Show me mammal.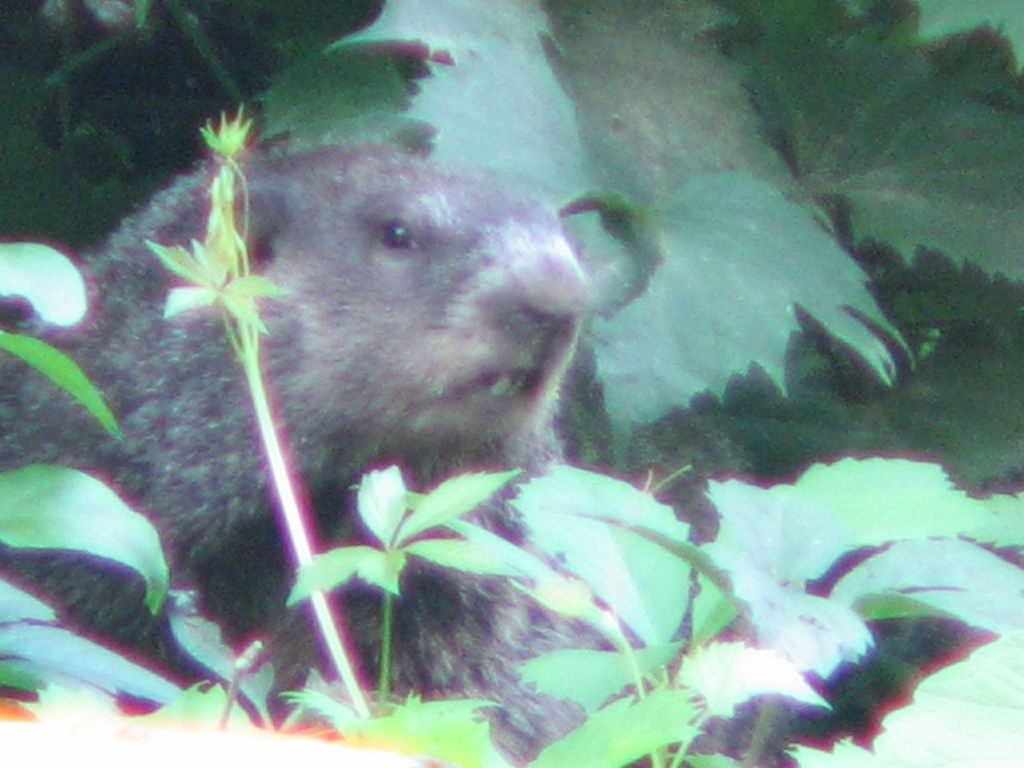
mammal is here: [x1=0, y1=140, x2=746, y2=767].
